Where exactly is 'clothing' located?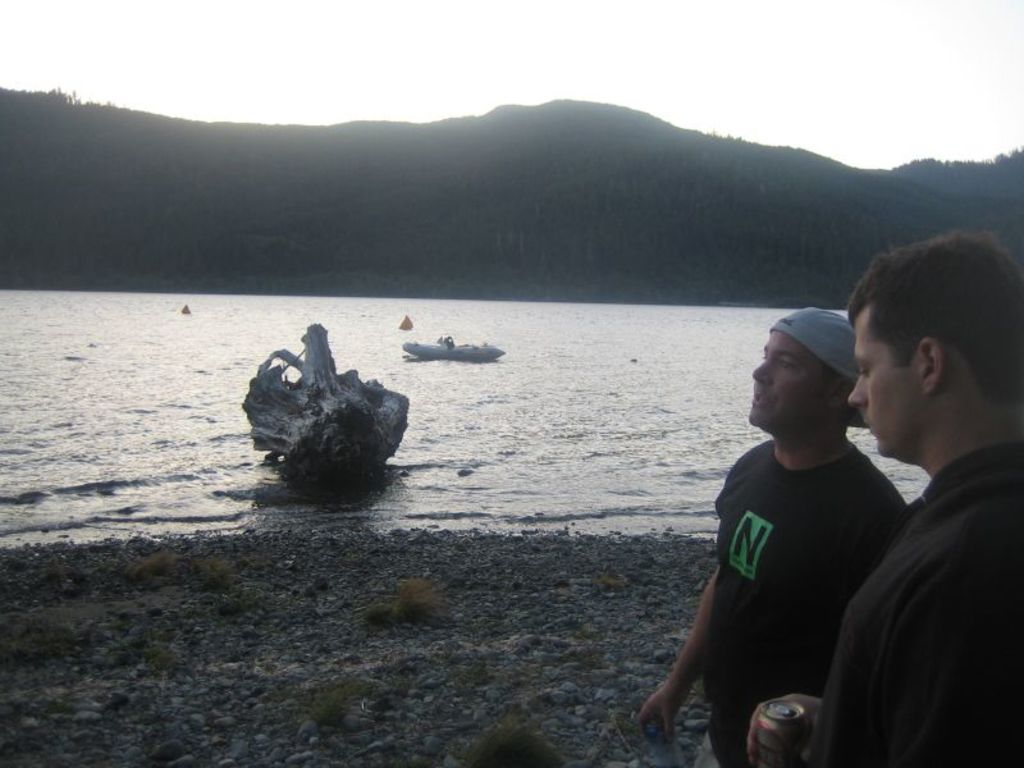
Its bounding box is detection(704, 435, 896, 767).
